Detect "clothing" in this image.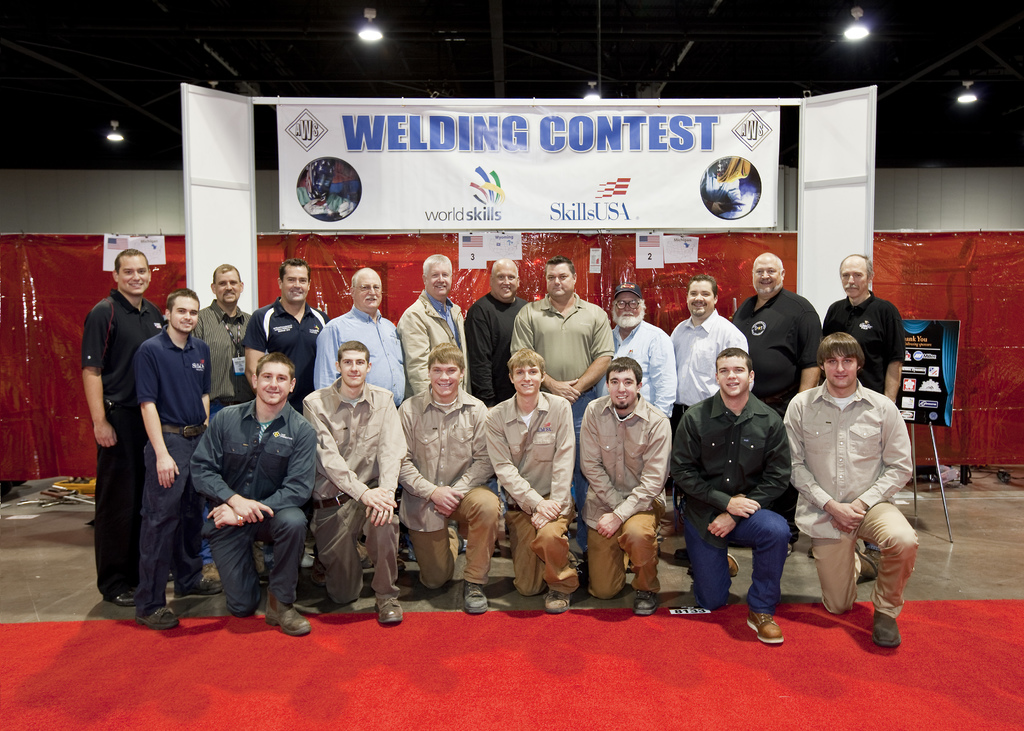
Detection: <box>594,390,673,602</box>.
